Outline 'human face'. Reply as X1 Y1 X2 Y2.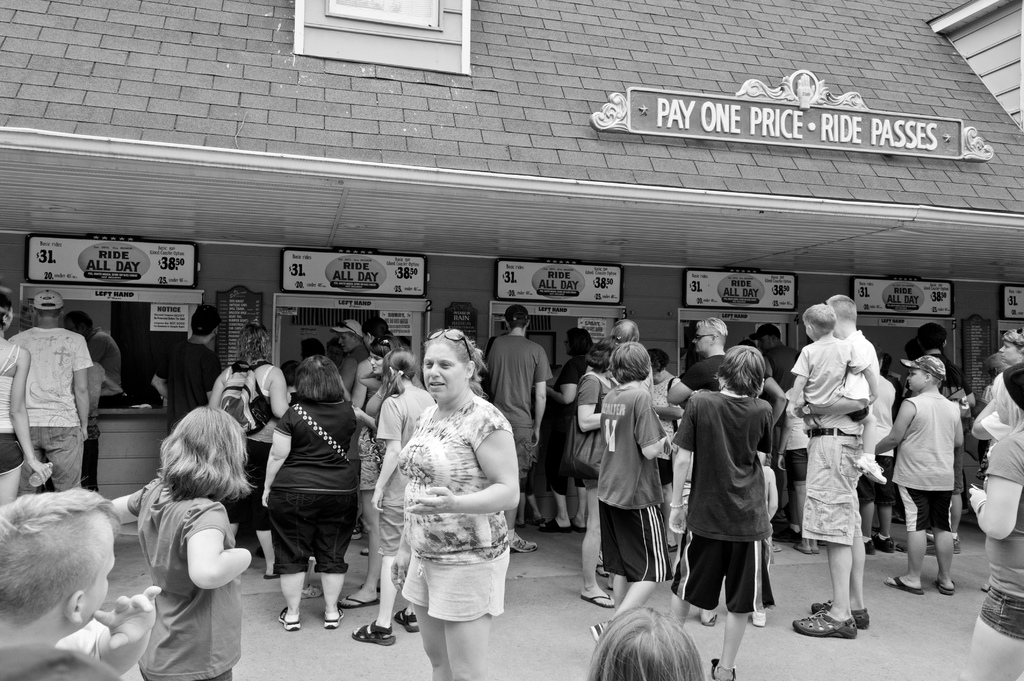
5 306 15 332.
